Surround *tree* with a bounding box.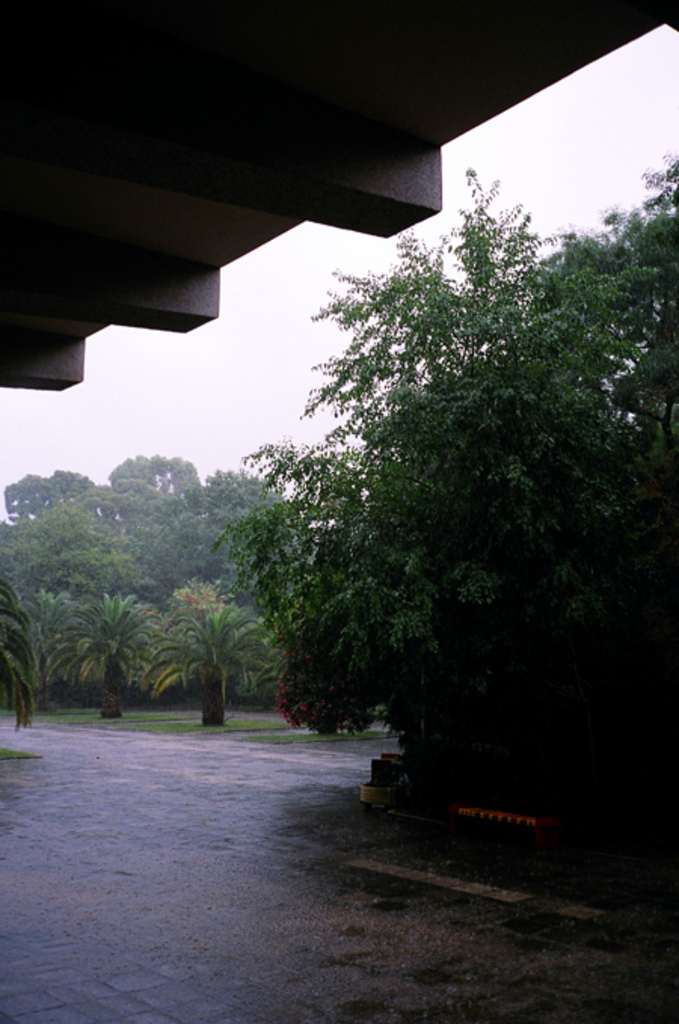
(84, 478, 163, 540).
